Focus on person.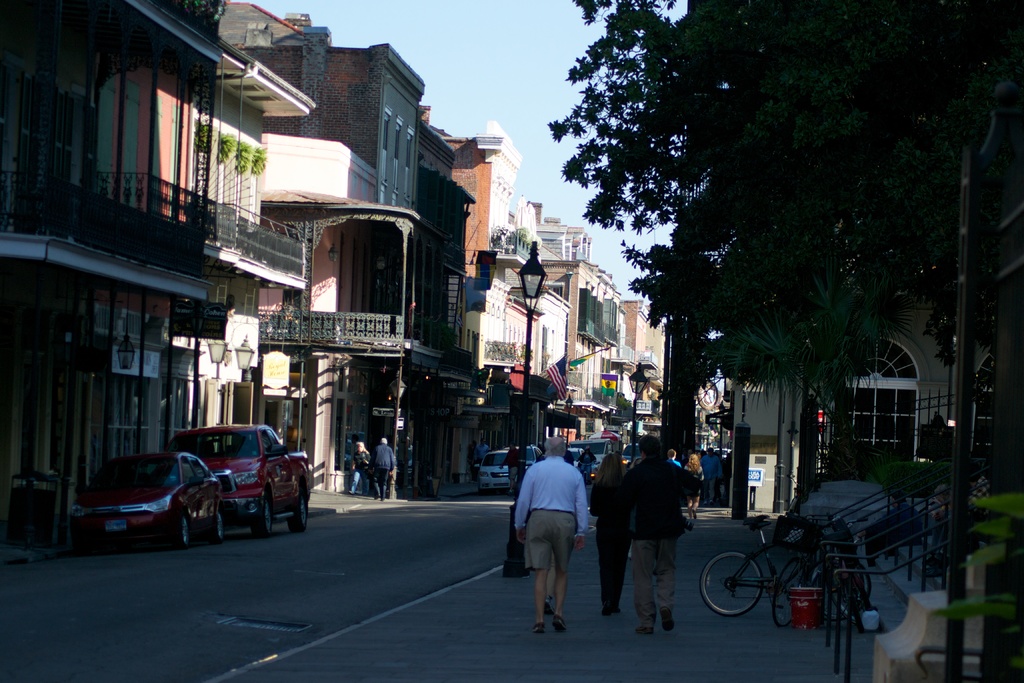
Focused at {"x1": 370, "y1": 431, "x2": 401, "y2": 503}.
